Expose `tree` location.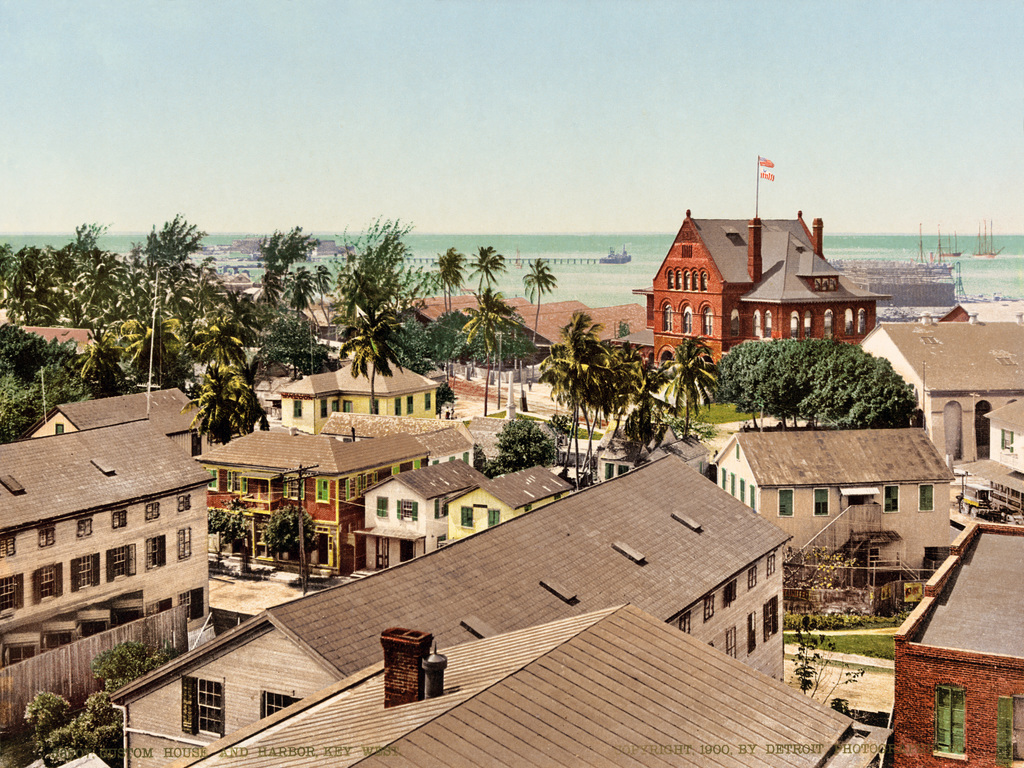
Exposed at 786/613/875/714.
